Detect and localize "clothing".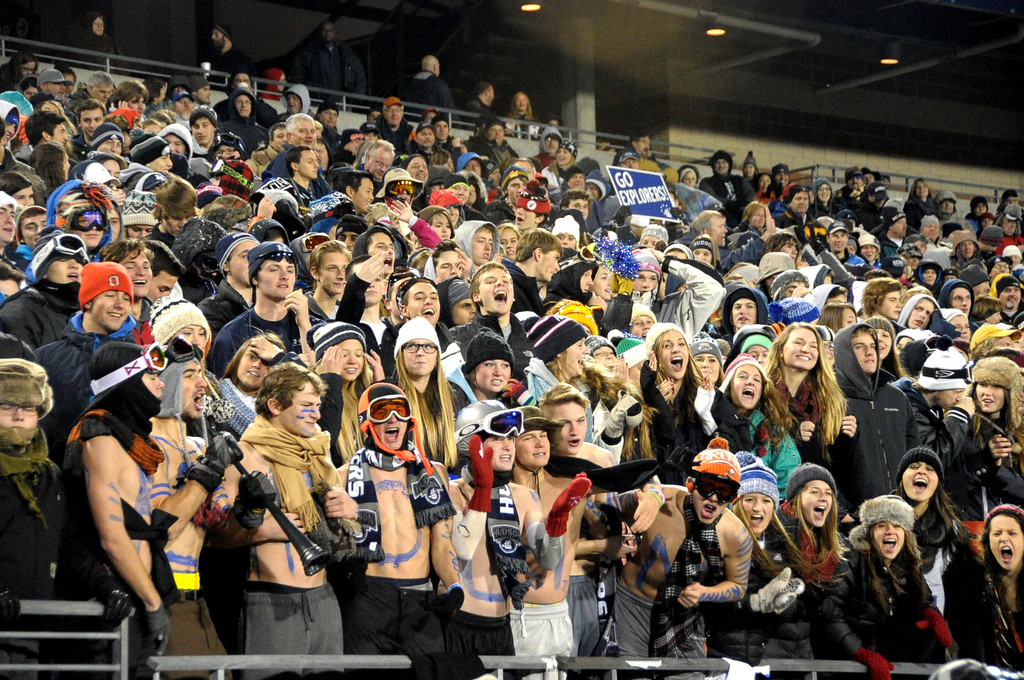
Localized at box=[0, 284, 90, 357].
